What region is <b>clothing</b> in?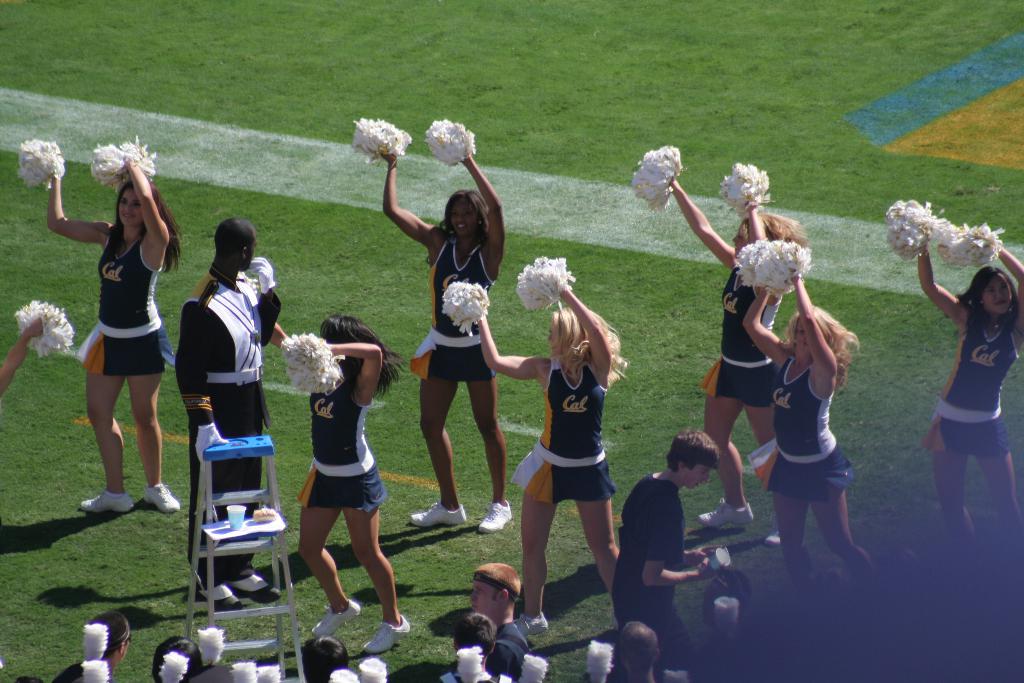
701, 265, 783, 415.
